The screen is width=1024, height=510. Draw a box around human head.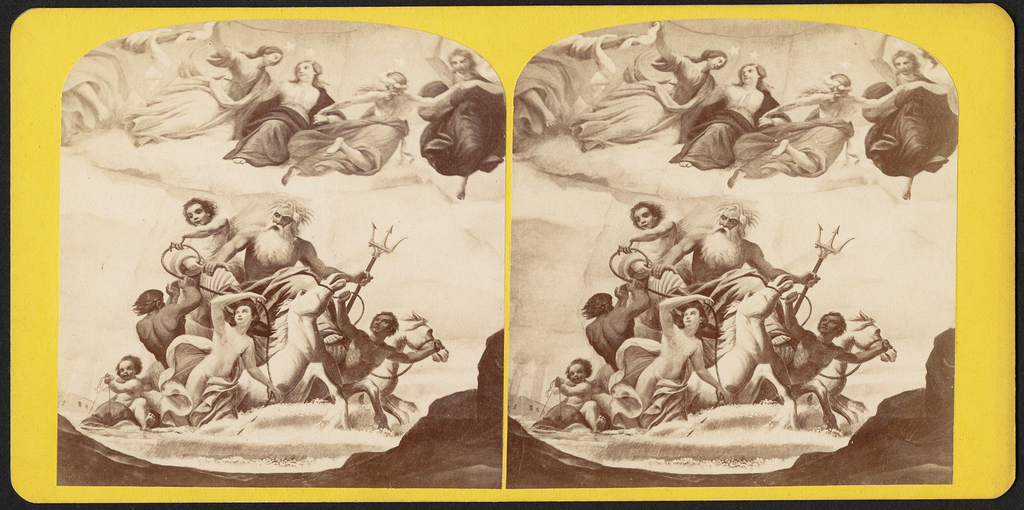
(715, 203, 741, 243).
